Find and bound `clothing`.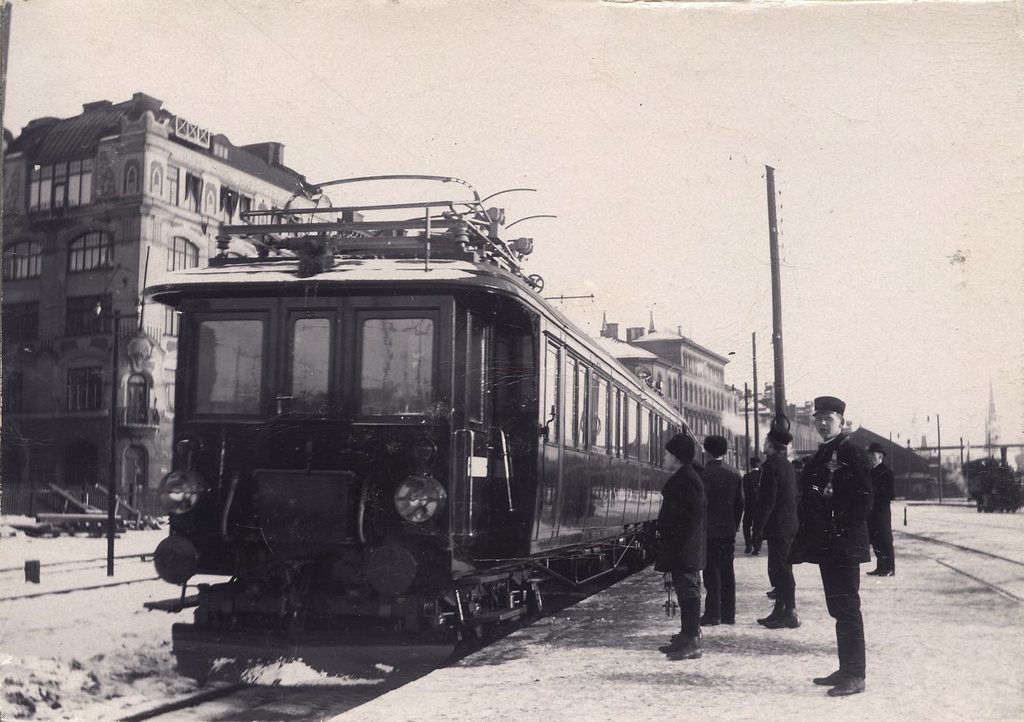
Bound: <bbox>796, 437, 874, 678</bbox>.
